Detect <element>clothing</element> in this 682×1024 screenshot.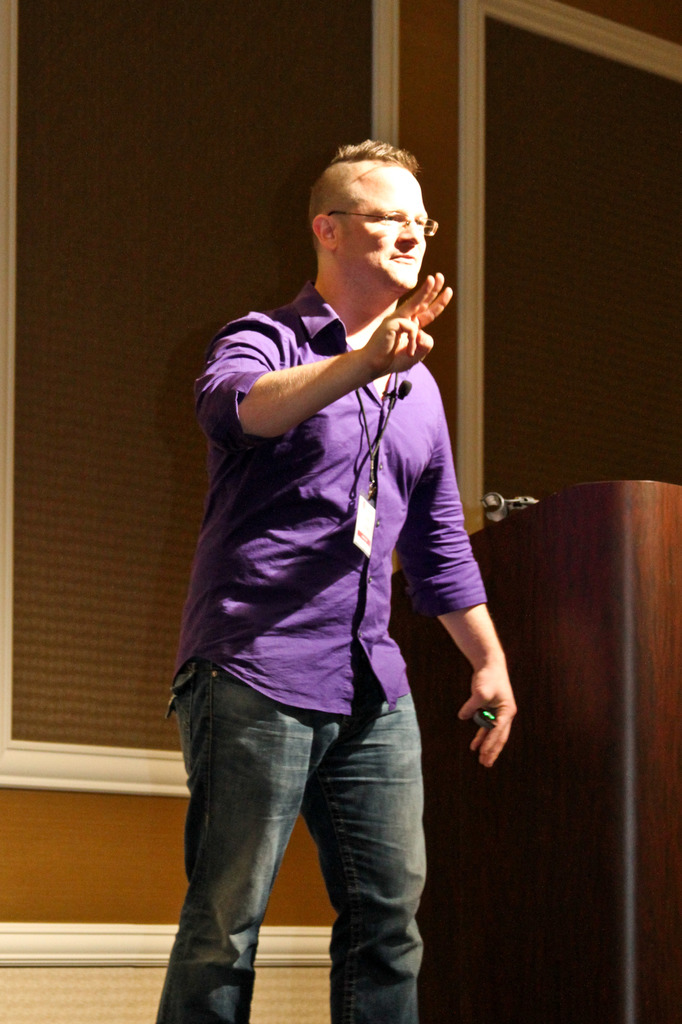
Detection: (173,144,489,967).
